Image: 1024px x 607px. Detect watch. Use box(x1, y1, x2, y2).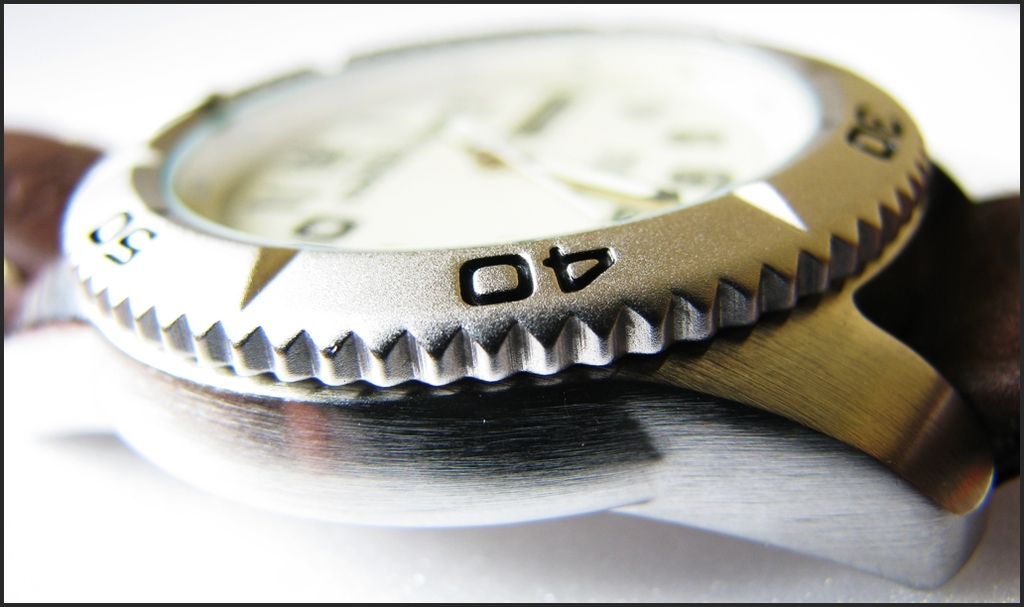
box(57, 19, 925, 382).
